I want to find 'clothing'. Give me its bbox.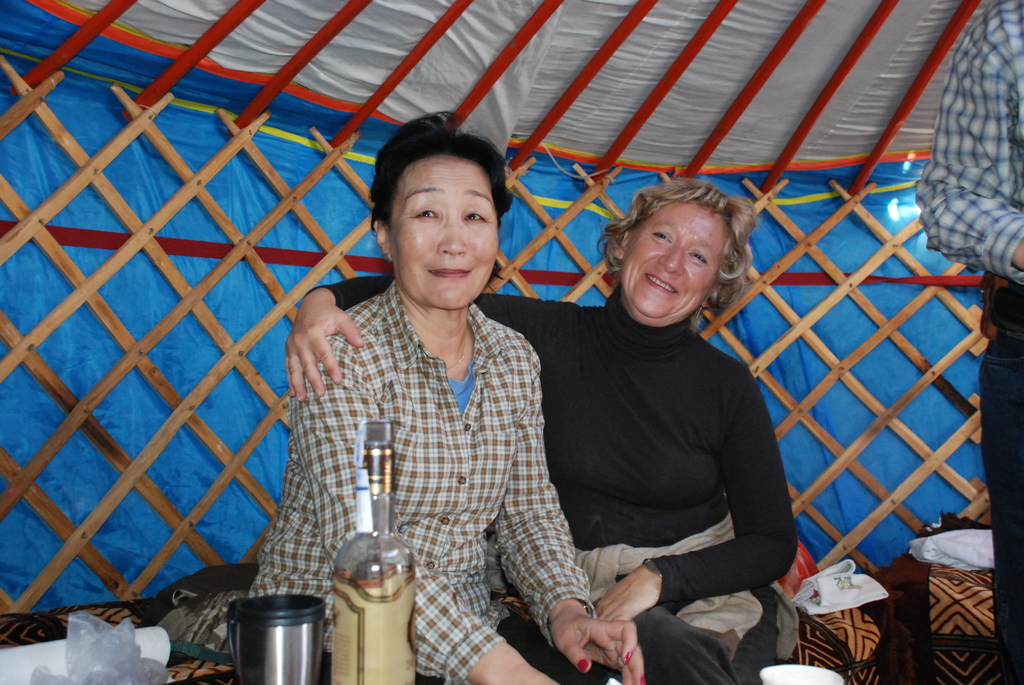
box=[311, 282, 835, 684].
